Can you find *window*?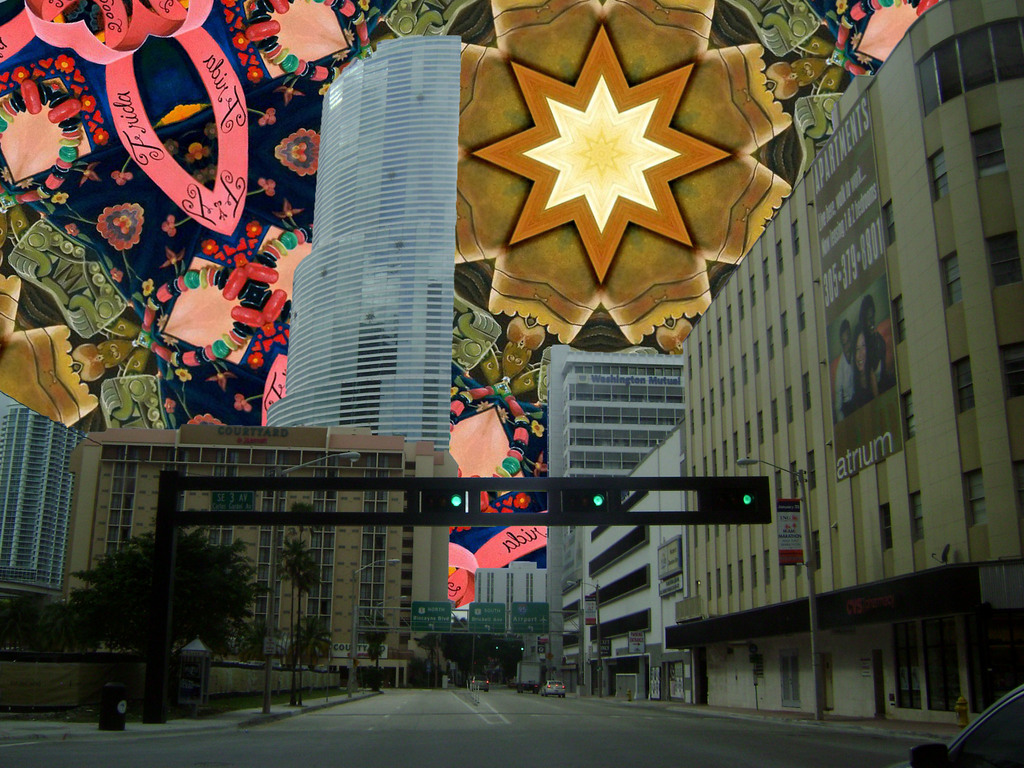
Yes, bounding box: (728, 563, 733, 596).
